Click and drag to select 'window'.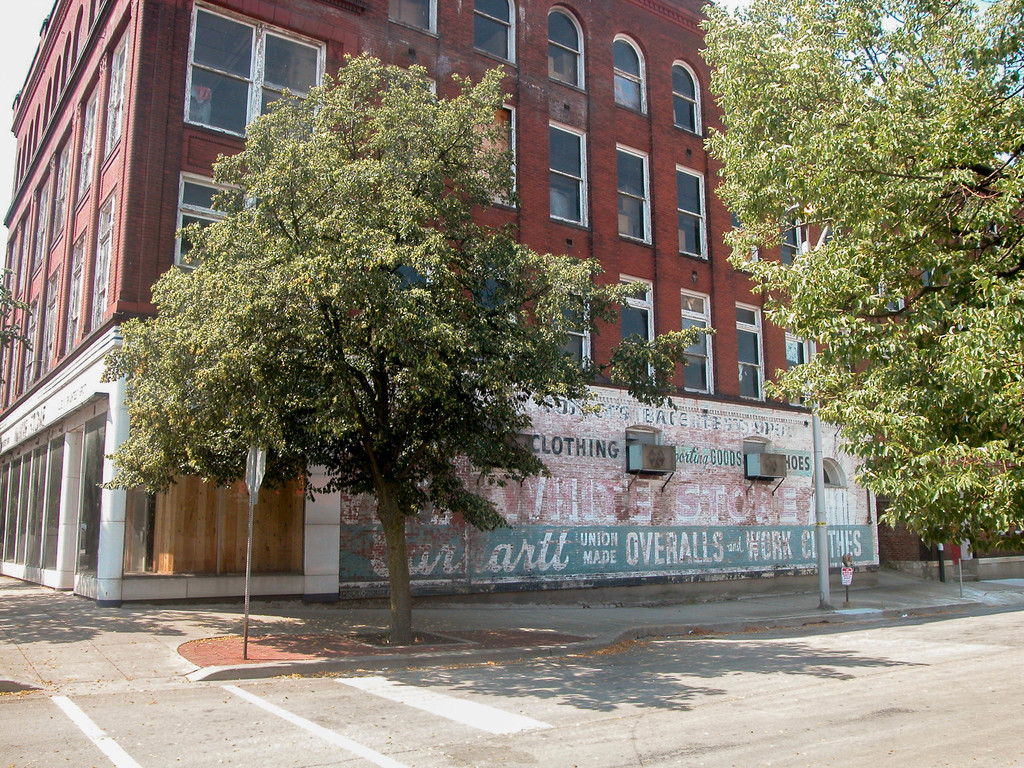
Selection: l=730, t=299, r=764, b=399.
